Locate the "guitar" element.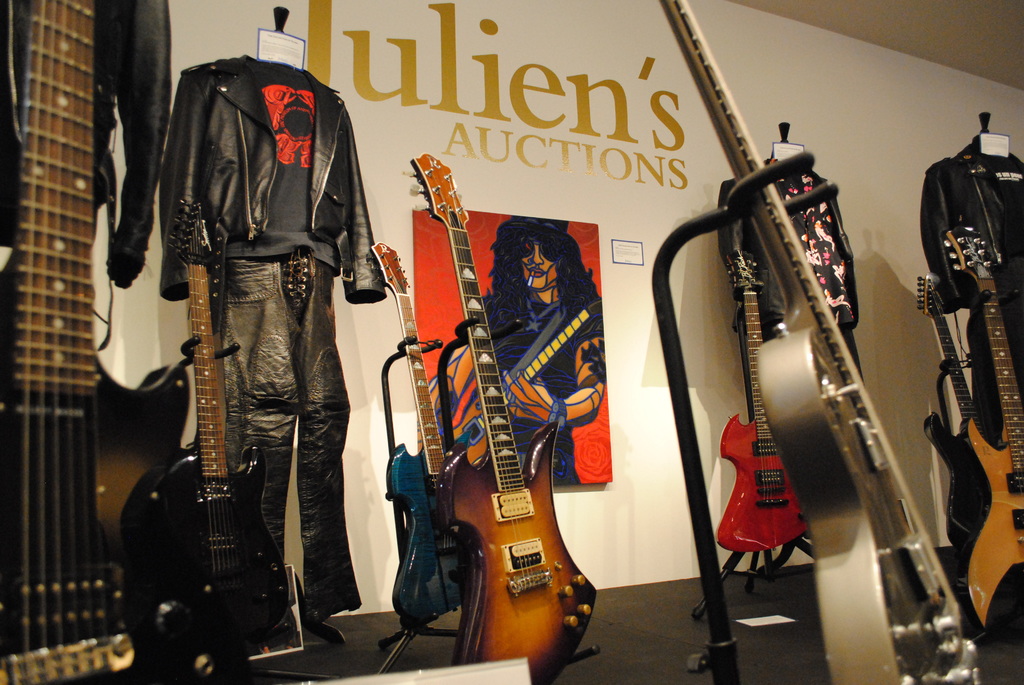
Element bbox: [924,269,996,562].
